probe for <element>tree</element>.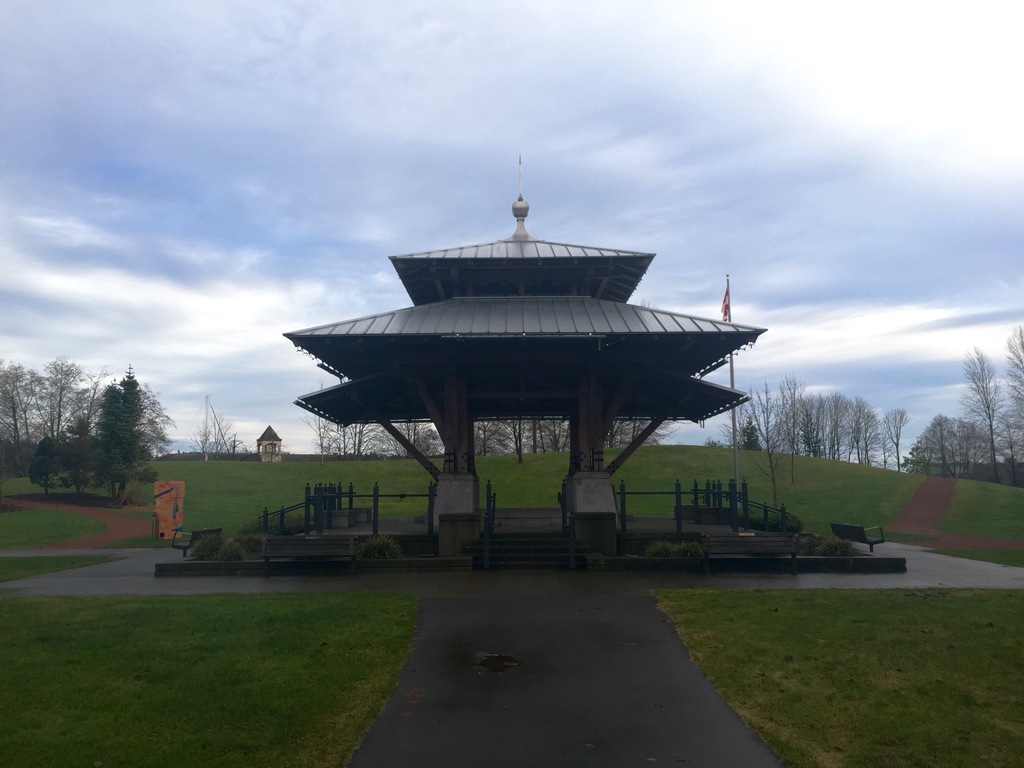
Probe result: region(307, 378, 339, 468).
